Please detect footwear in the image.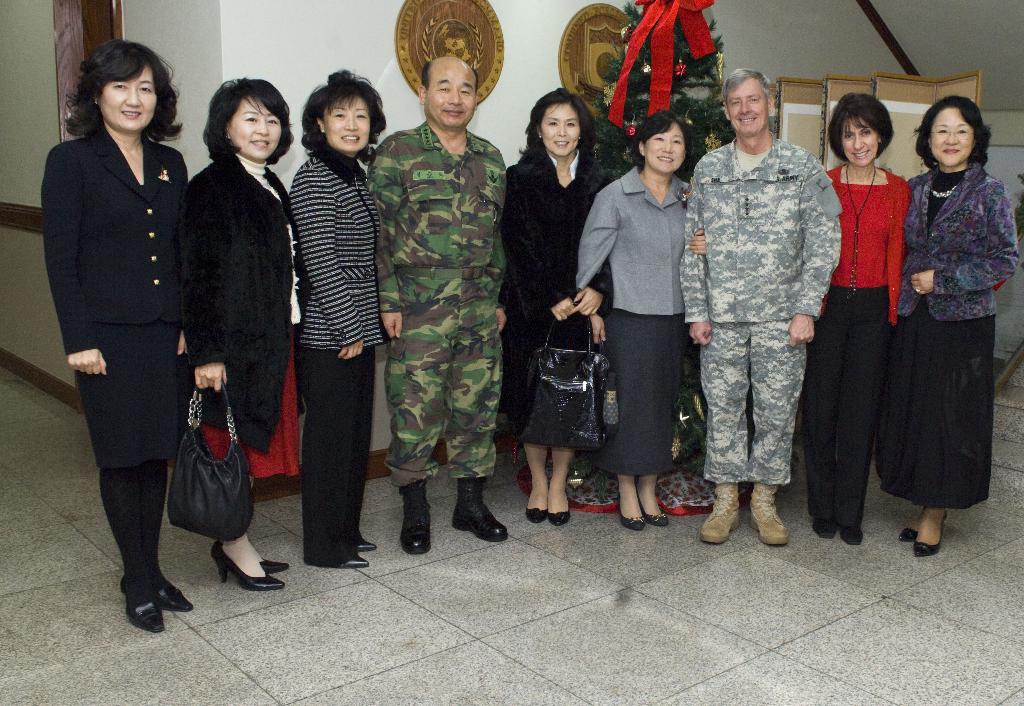
[x1=838, y1=521, x2=867, y2=547].
